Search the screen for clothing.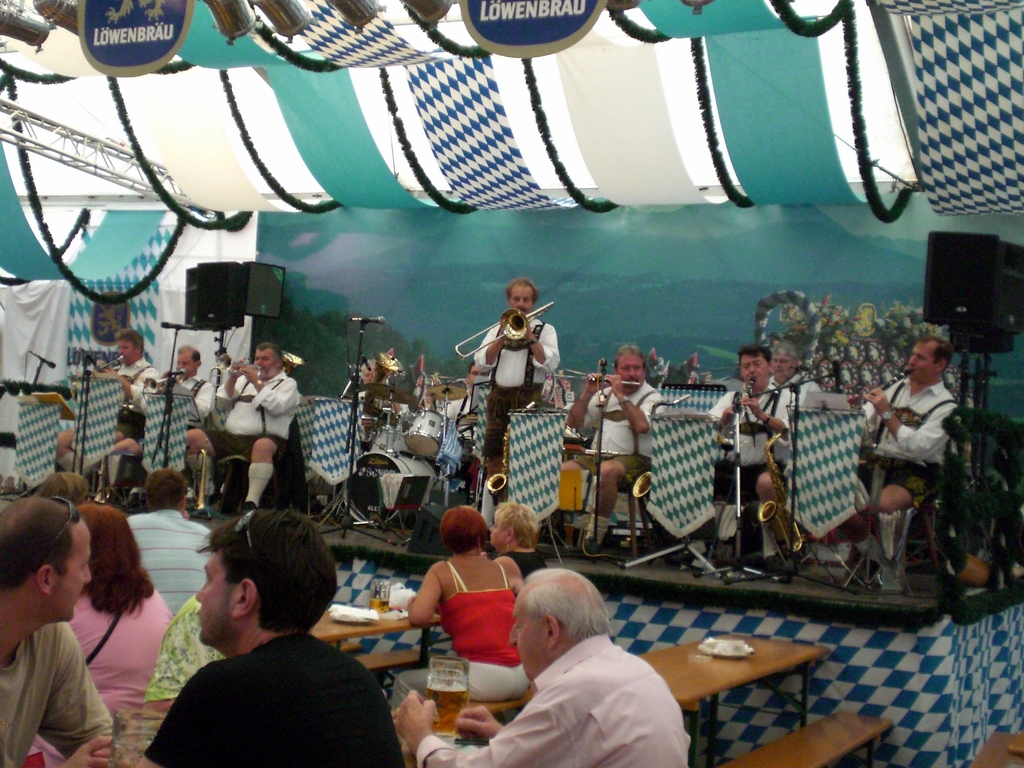
Found at <region>870, 379, 948, 499</region>.
